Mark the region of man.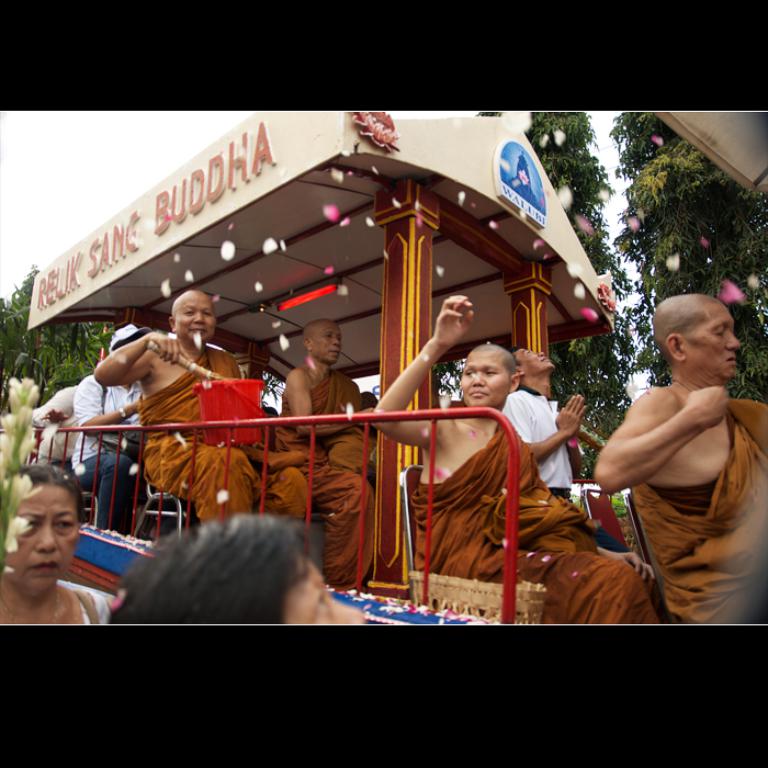
Region: [left=369, top=289, right=646, bottom=635].
